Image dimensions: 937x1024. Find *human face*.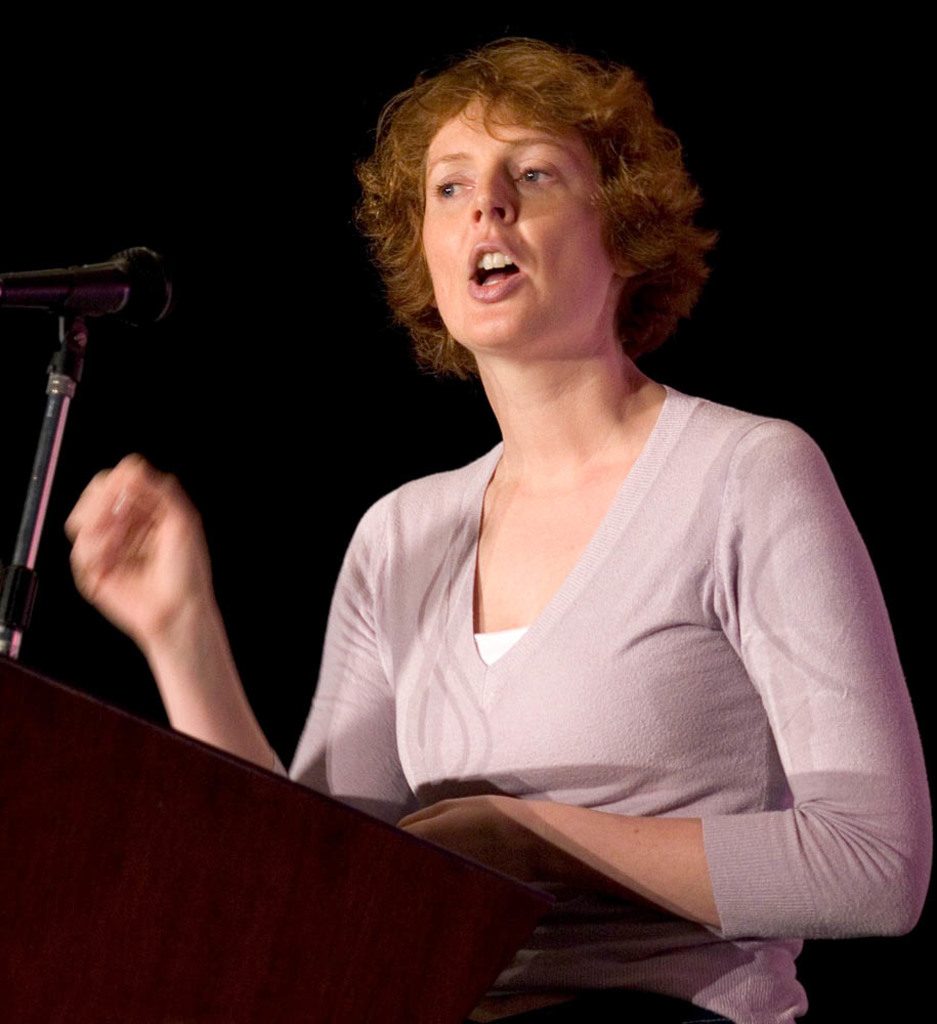
{"x1": 419, "y1": 95, "x2": 614, "y2": 350}.
